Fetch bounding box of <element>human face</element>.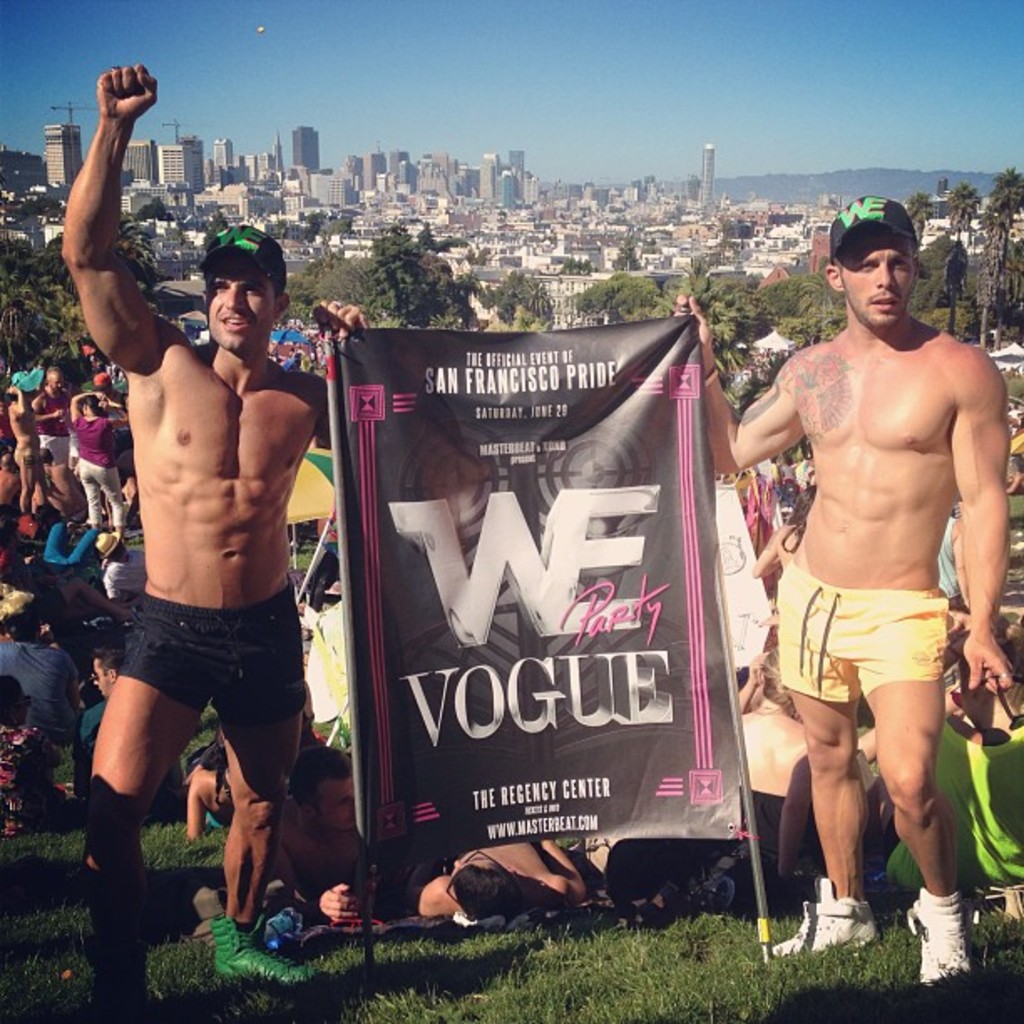
Bbox: 840,231,912,326.
